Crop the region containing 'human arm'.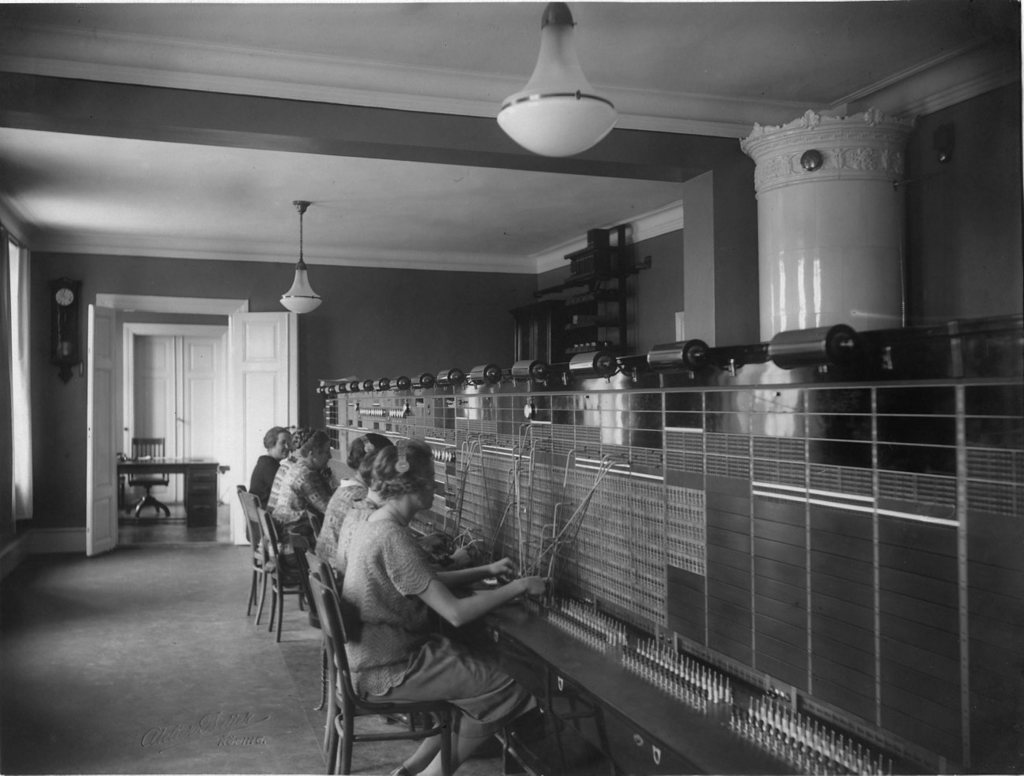
Crop region: [299,473,329,512].
